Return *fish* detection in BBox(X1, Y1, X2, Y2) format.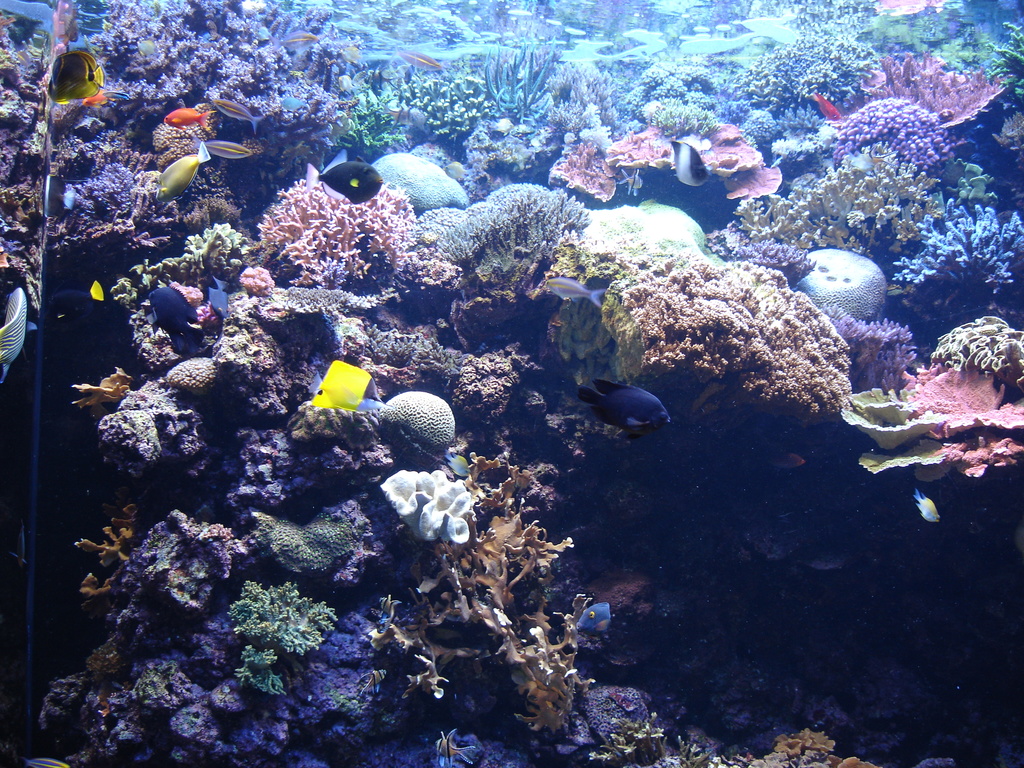
BBox(575, 601, 612, 637).
